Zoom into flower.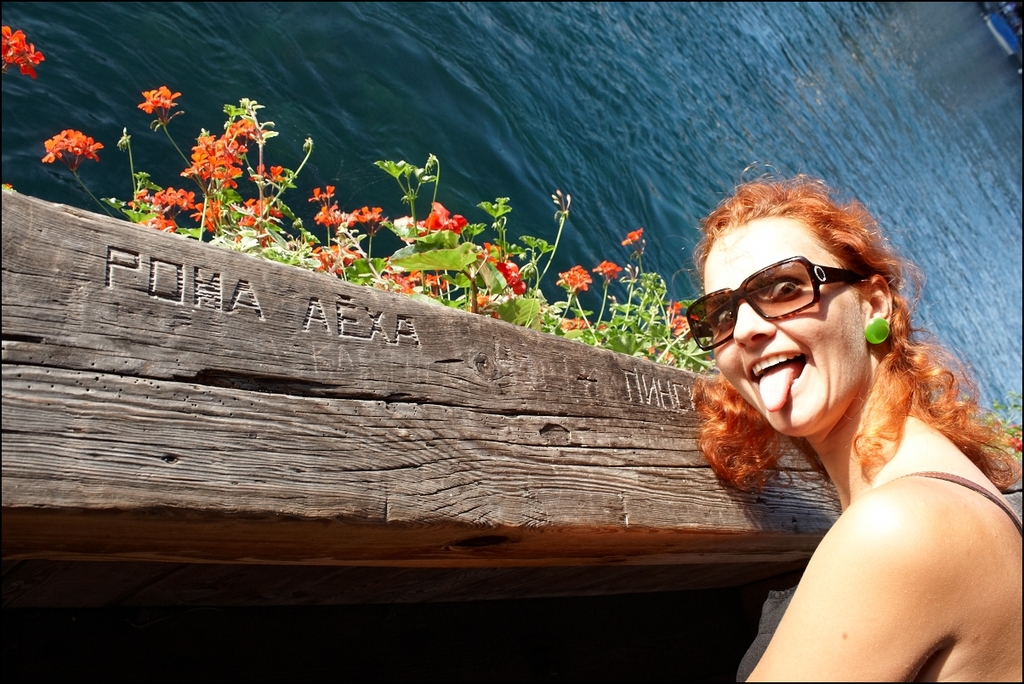
Zoom target: bbox=(39, 126, 101, 172).
